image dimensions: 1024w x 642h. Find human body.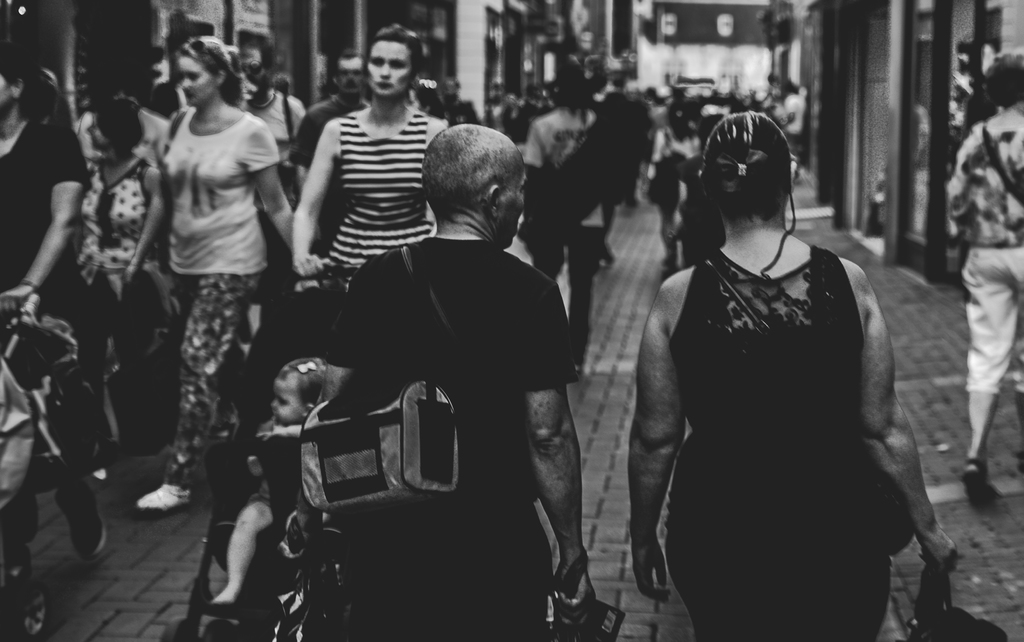
pyautogui.locateOnScreen(945, 47, 1023, 516).
